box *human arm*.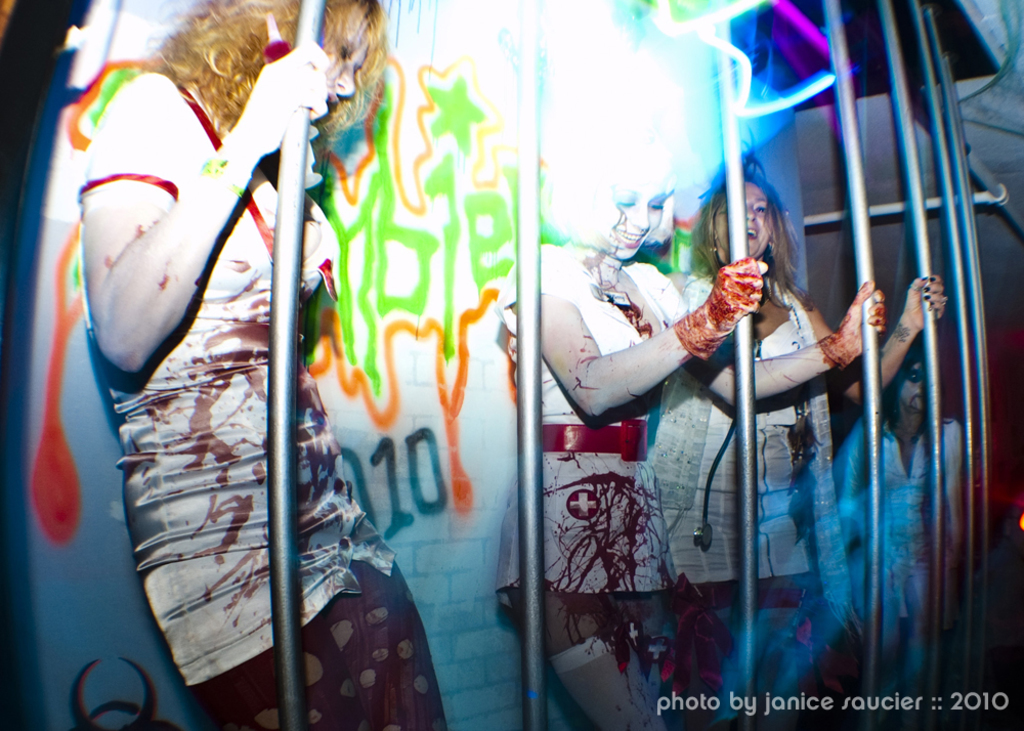
bbox=[662, 278, 889, 409].
